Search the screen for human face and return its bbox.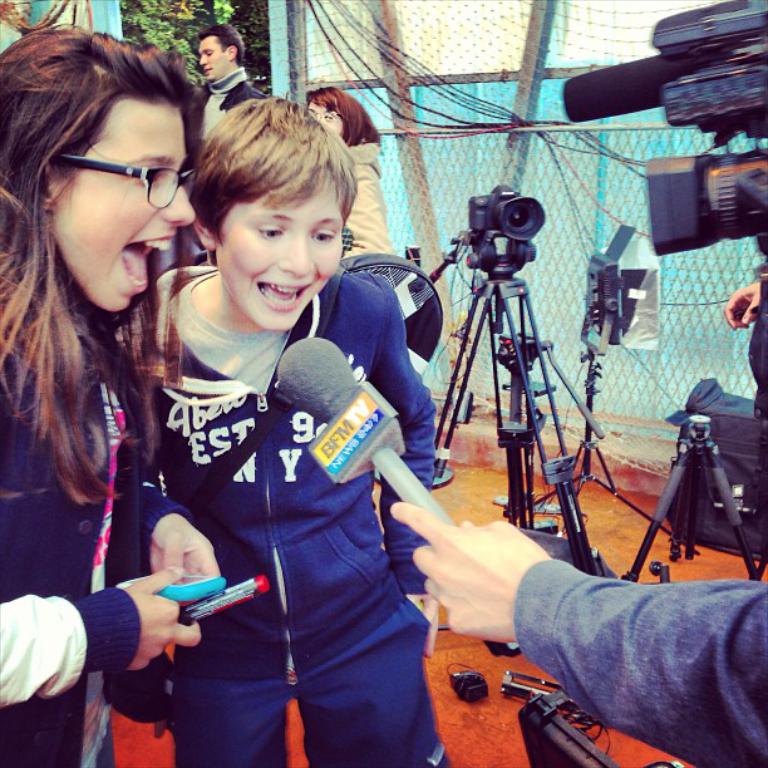
Found: <bbox>50, 110, 192, 319</bbox>.
